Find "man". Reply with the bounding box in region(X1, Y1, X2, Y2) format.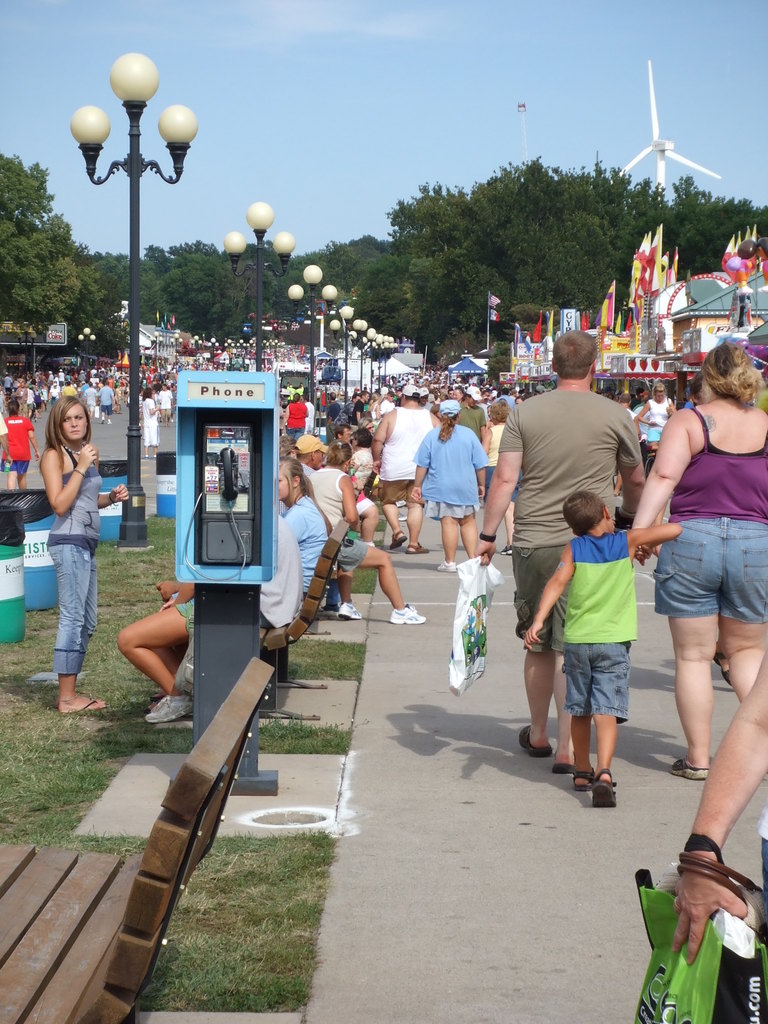
region(369, 382, 443, 555).
